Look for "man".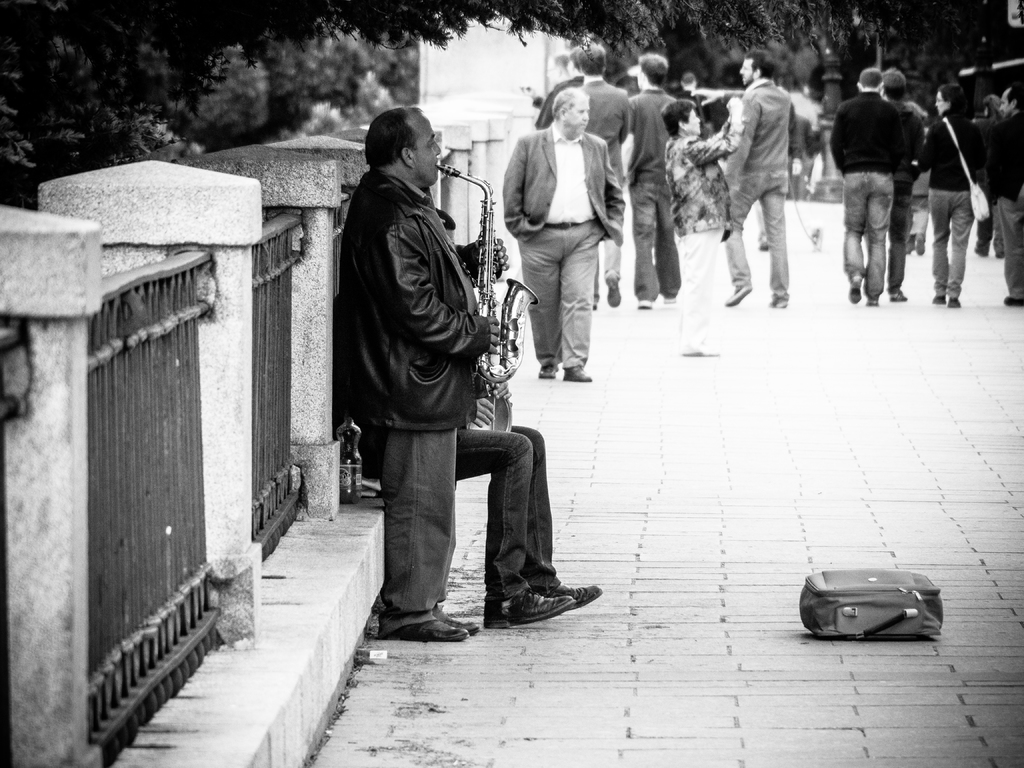
Found: 874,67,924,304.
